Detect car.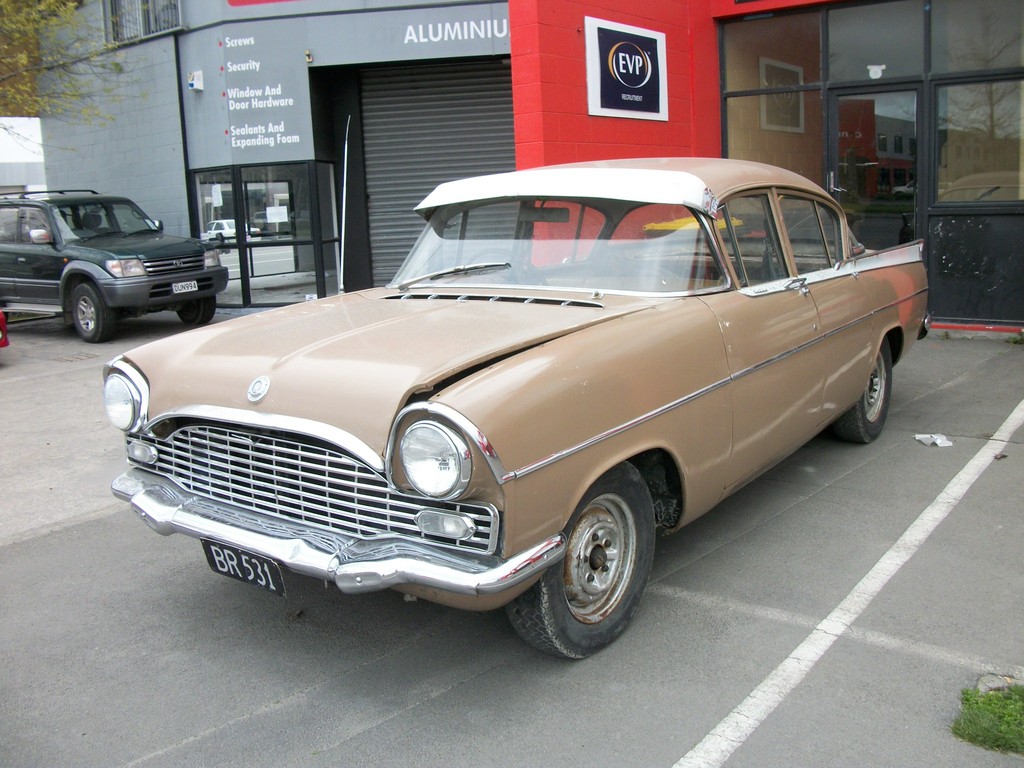
Detected at crop(0, 182, 230, 352).
